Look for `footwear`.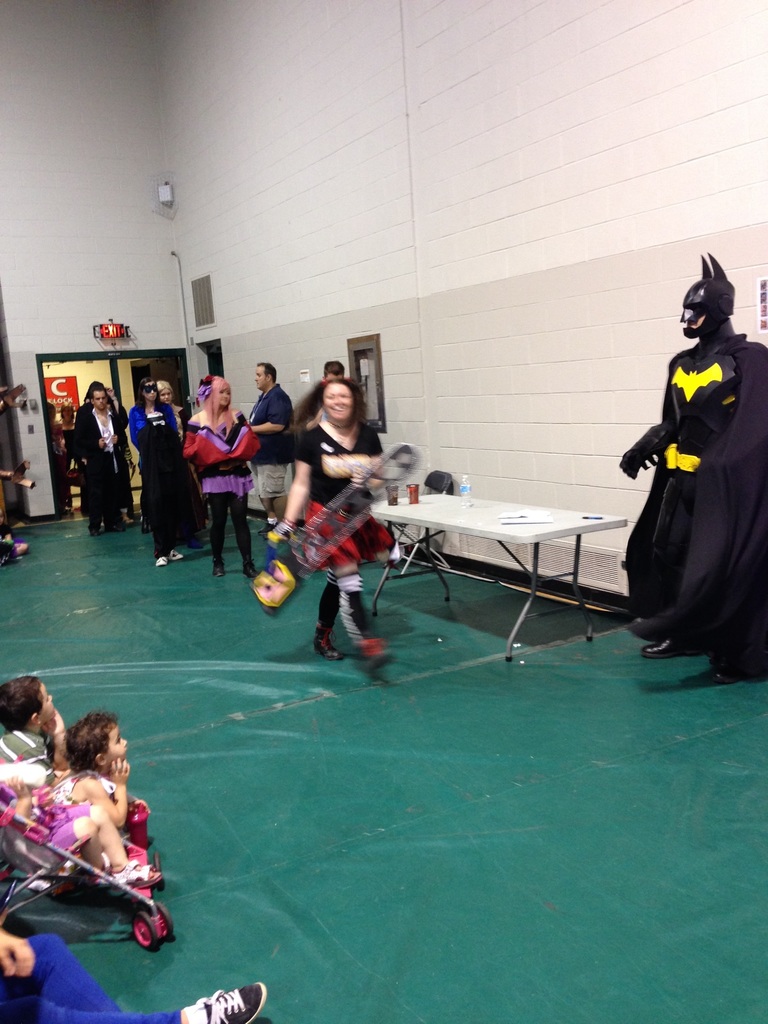
Found: <region>196, 982, 268, 1023</region>.
